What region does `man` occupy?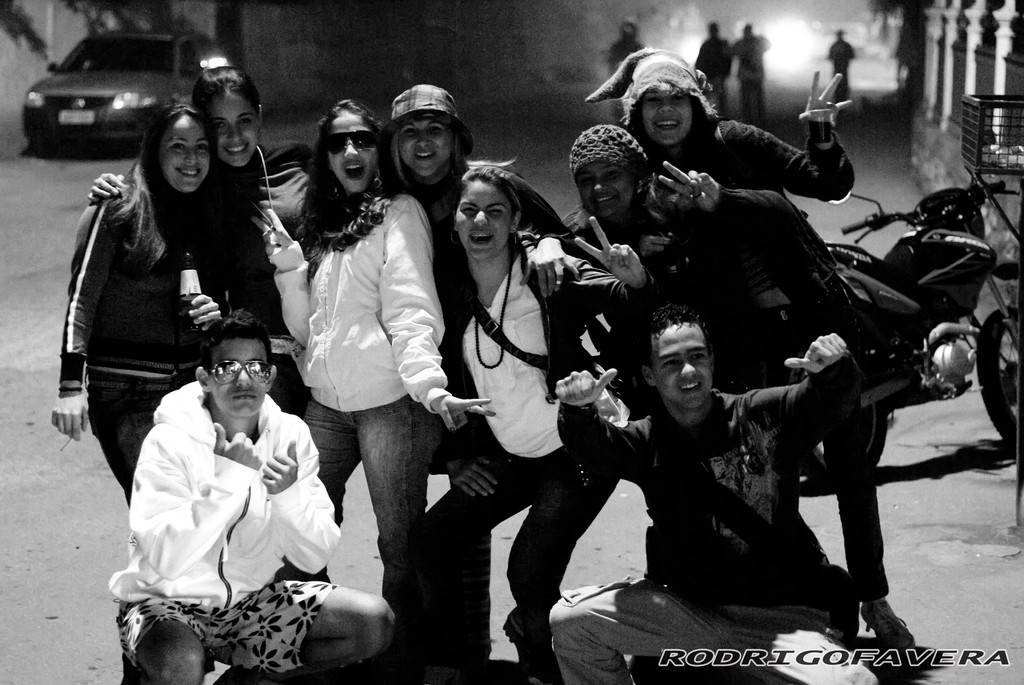
bbox=(114, 299, 344, 684).
